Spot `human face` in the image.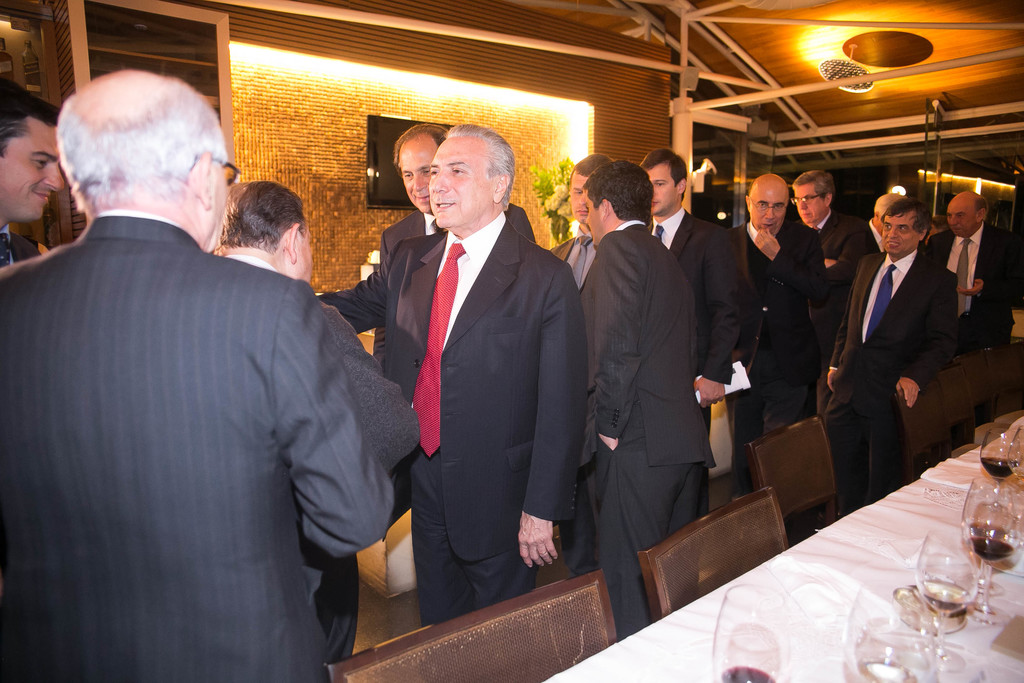
`human face` found at detection(794, 183, 824, 222).
